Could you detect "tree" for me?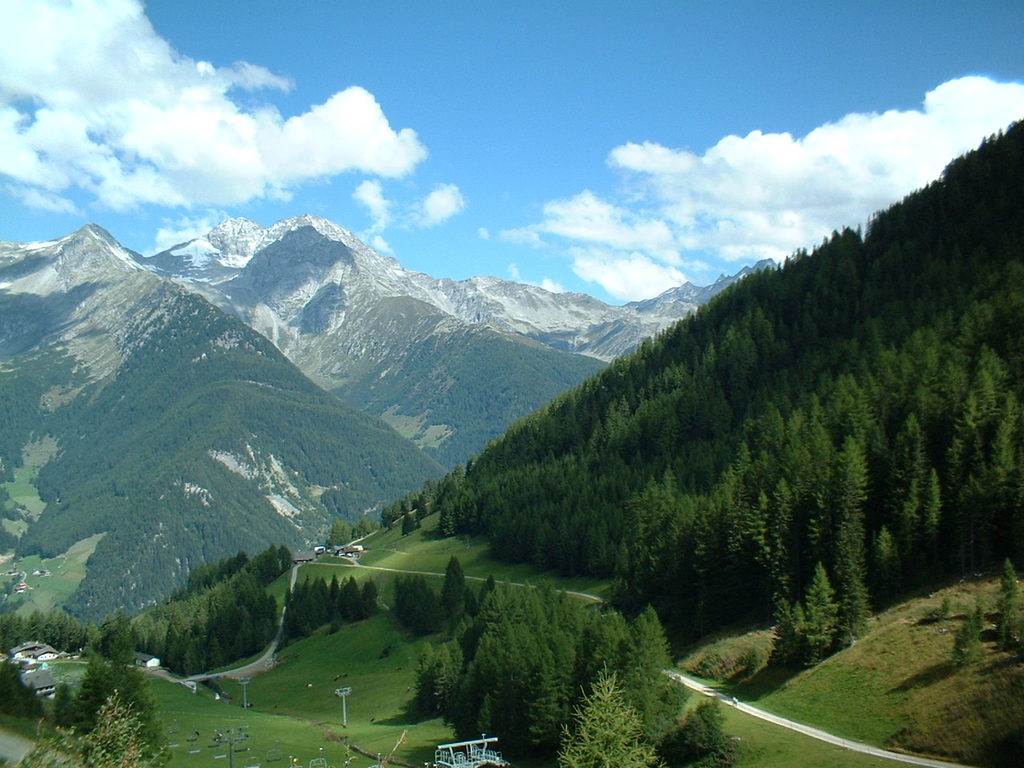
Detection result: bbox(773, 570, 842, 672).
